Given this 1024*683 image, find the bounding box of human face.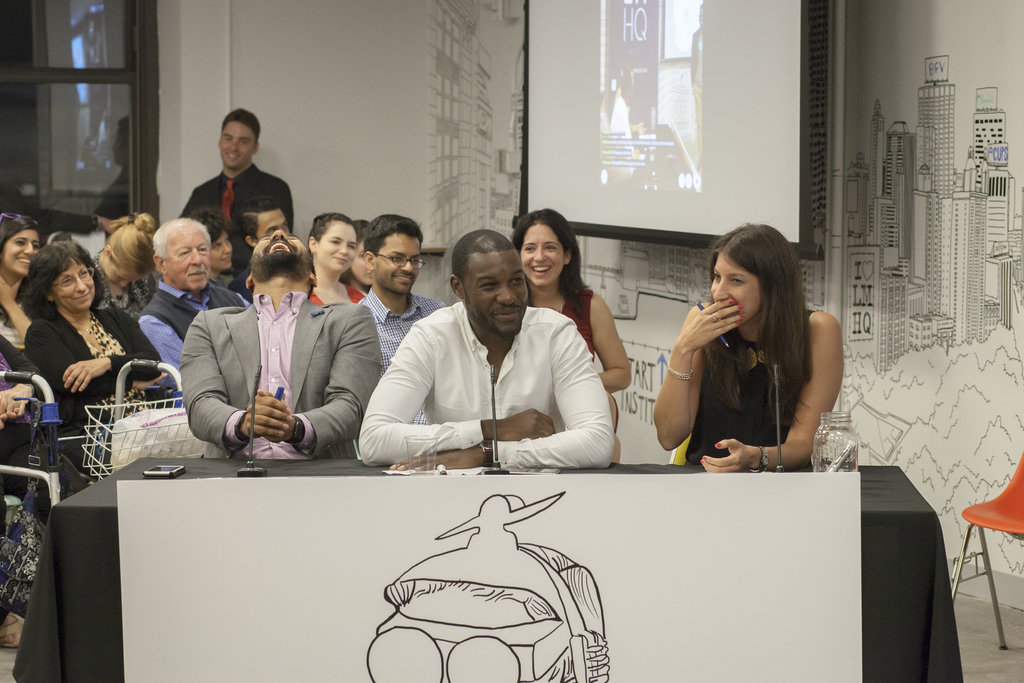
220,120,257,169.
